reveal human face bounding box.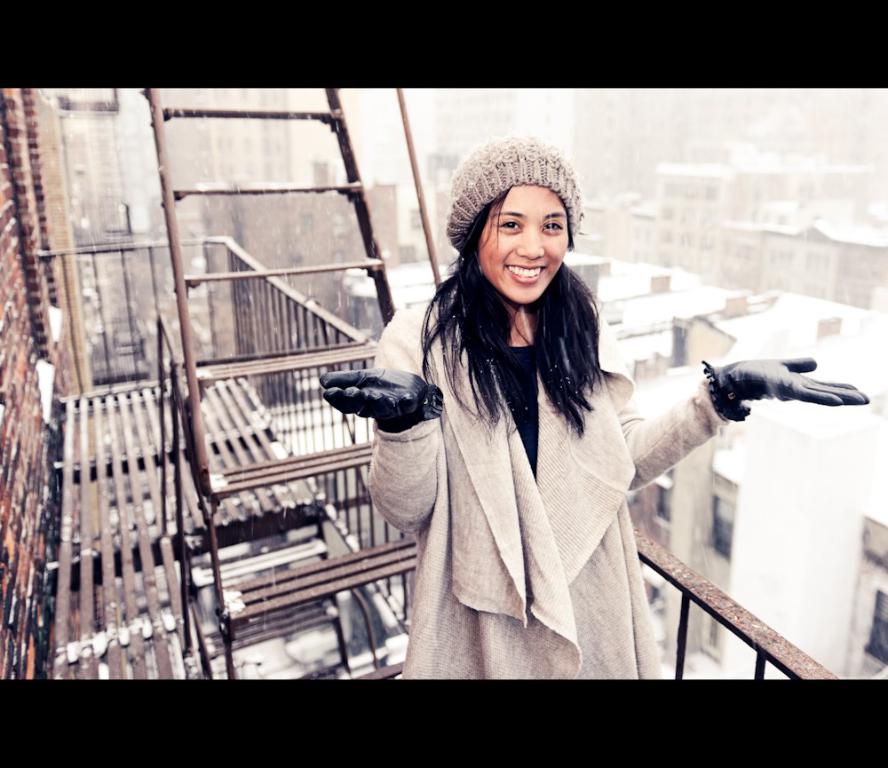
Revealed: (480, 188, 572, 310).
